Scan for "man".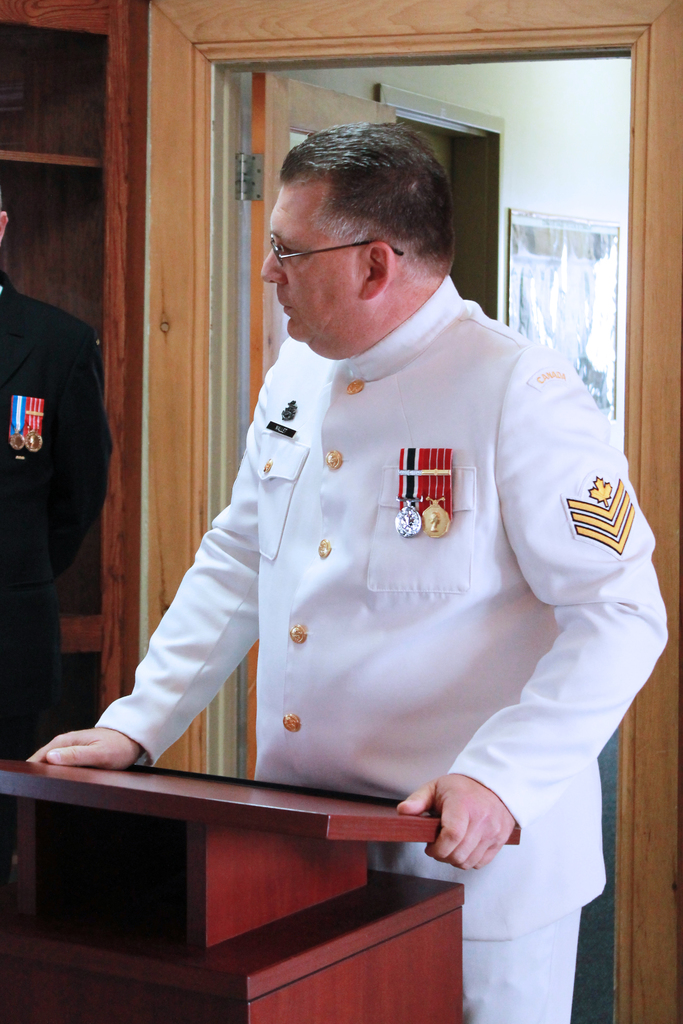
Scan result: rect(0, 183, 113, 832).
